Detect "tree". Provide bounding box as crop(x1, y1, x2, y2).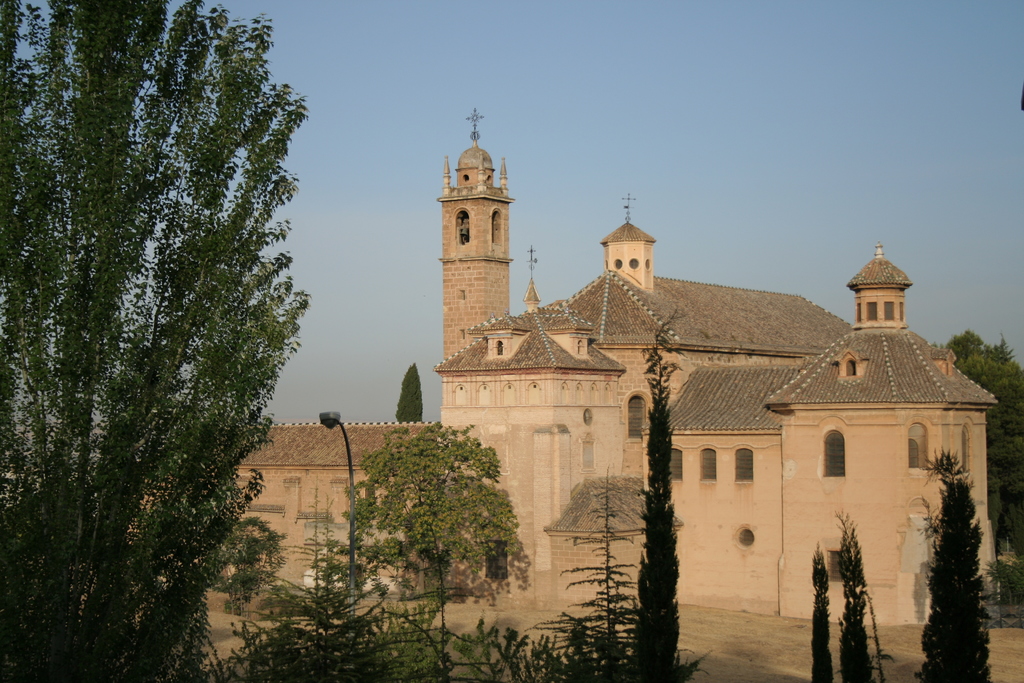
crop(24, 10, 318, 645).
